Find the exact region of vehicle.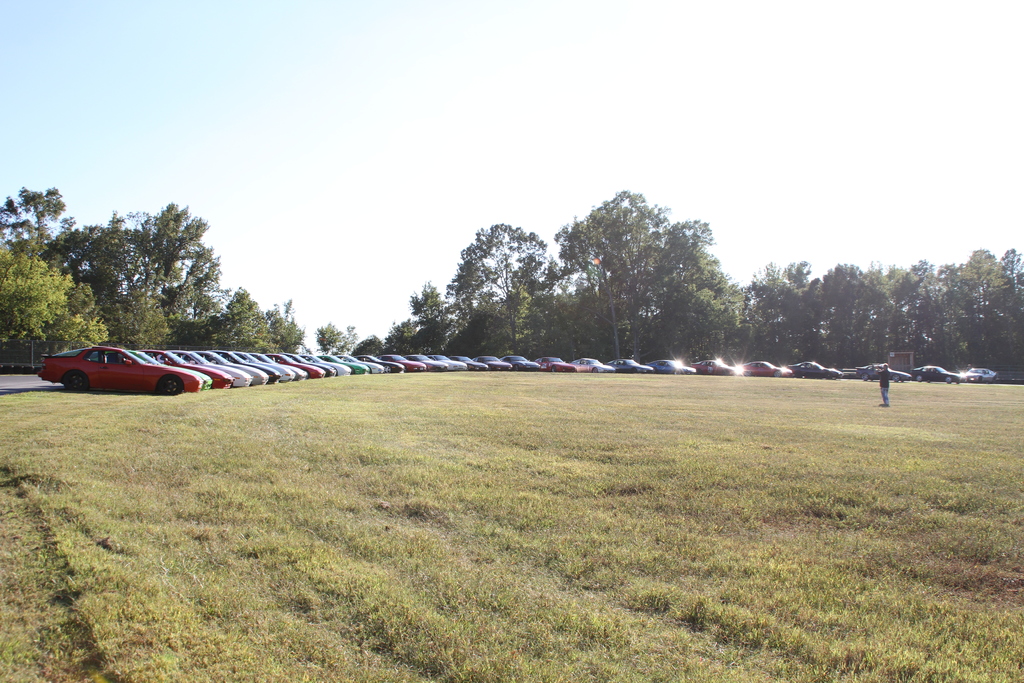
Exact region: Rect(427, 352, 466, 369).
